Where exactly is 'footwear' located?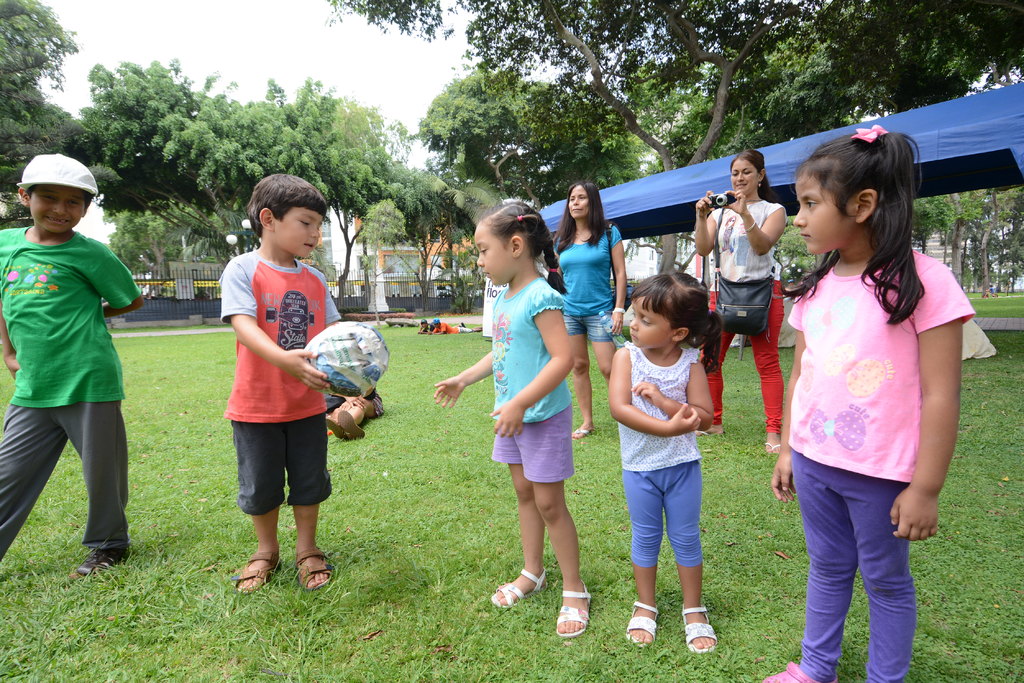
Its bounding box is <box>693,430,709,435</box>.
